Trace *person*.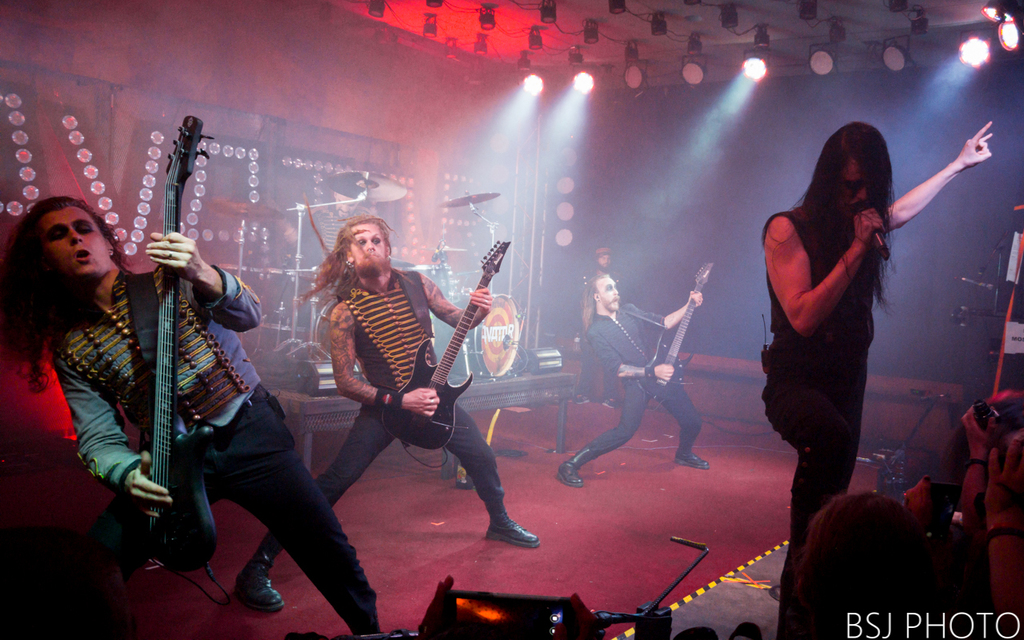
Traced to (x1=759, y1=118, x2=993, y2=639).
